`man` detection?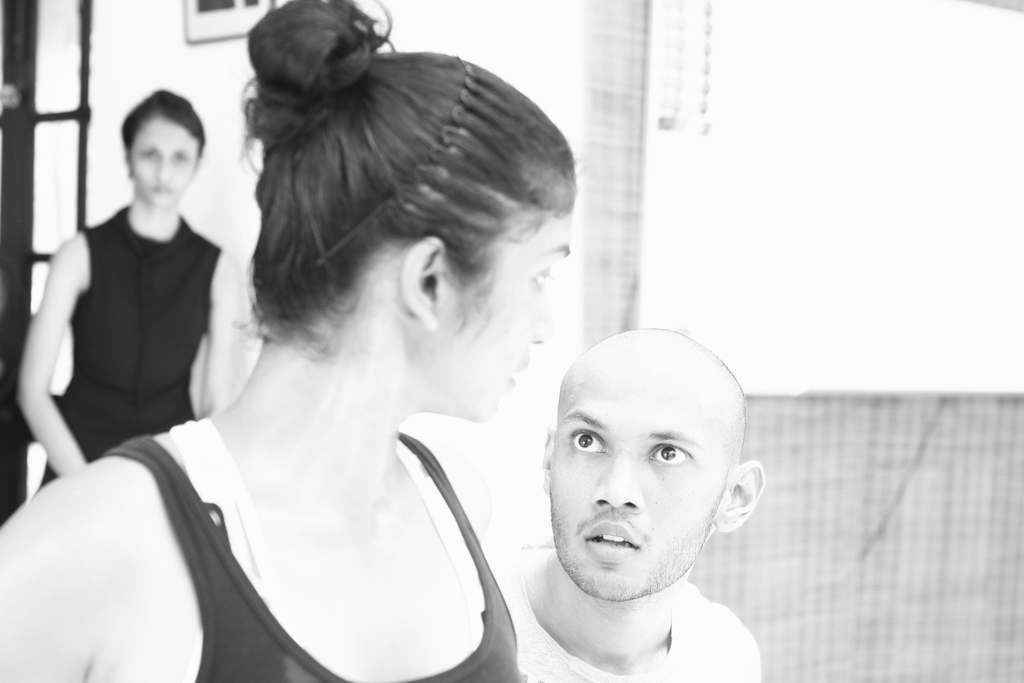
bbox=(483, 324, 767, 682)
